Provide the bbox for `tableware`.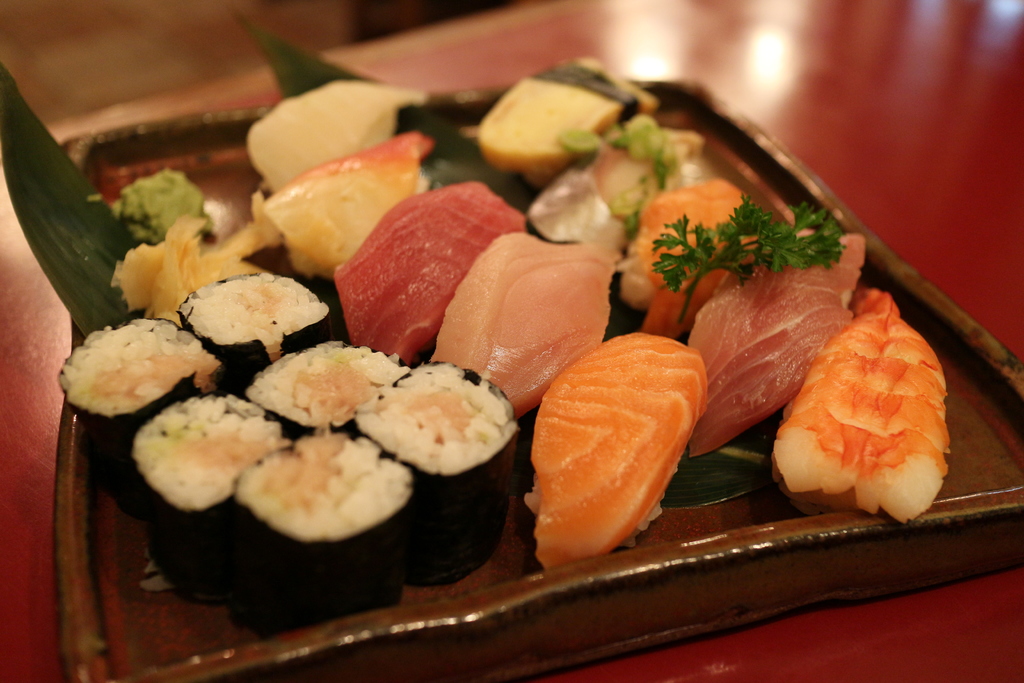
{"x1": 47, "y1": 69, "x2": 1023, "y2": 682}.
